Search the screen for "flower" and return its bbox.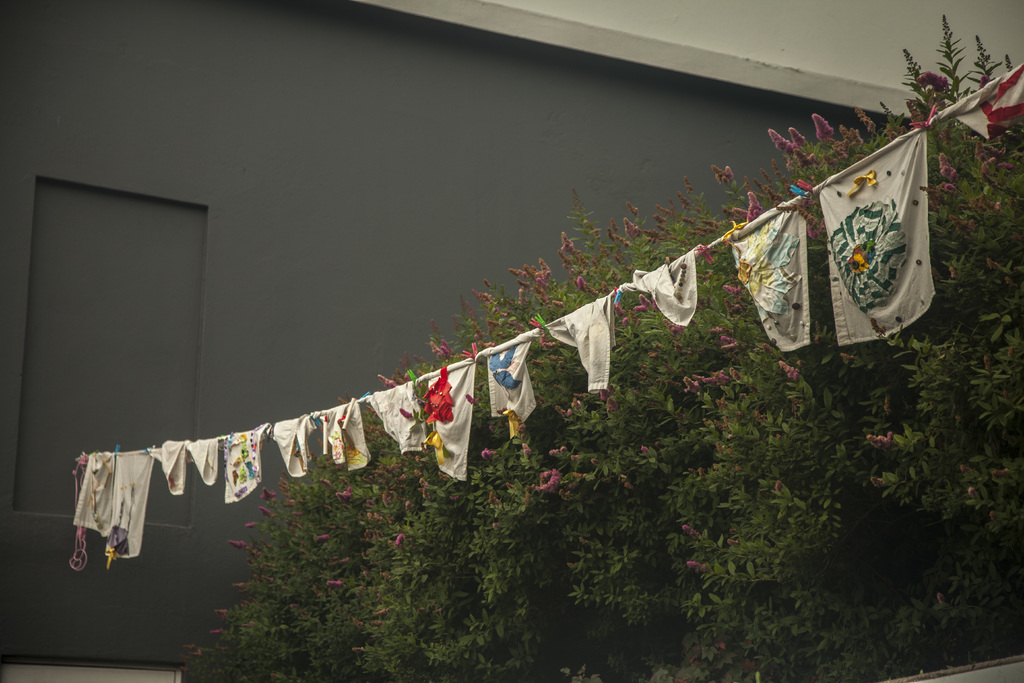
Found: 260/488/276/502.
